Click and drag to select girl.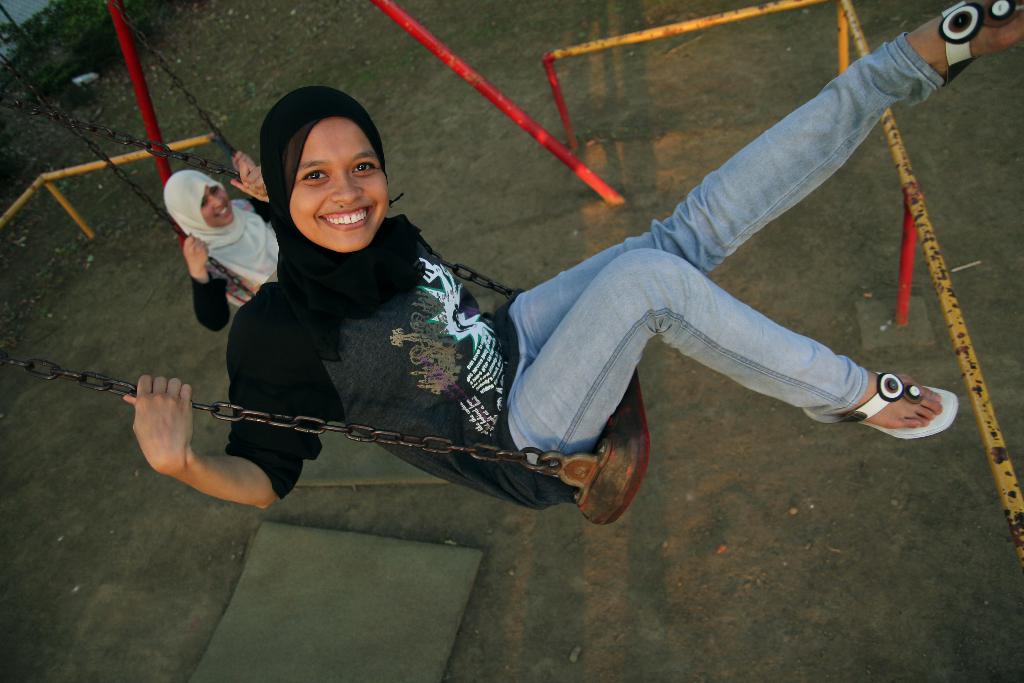
Selection: [161, 149, 280, 325].
